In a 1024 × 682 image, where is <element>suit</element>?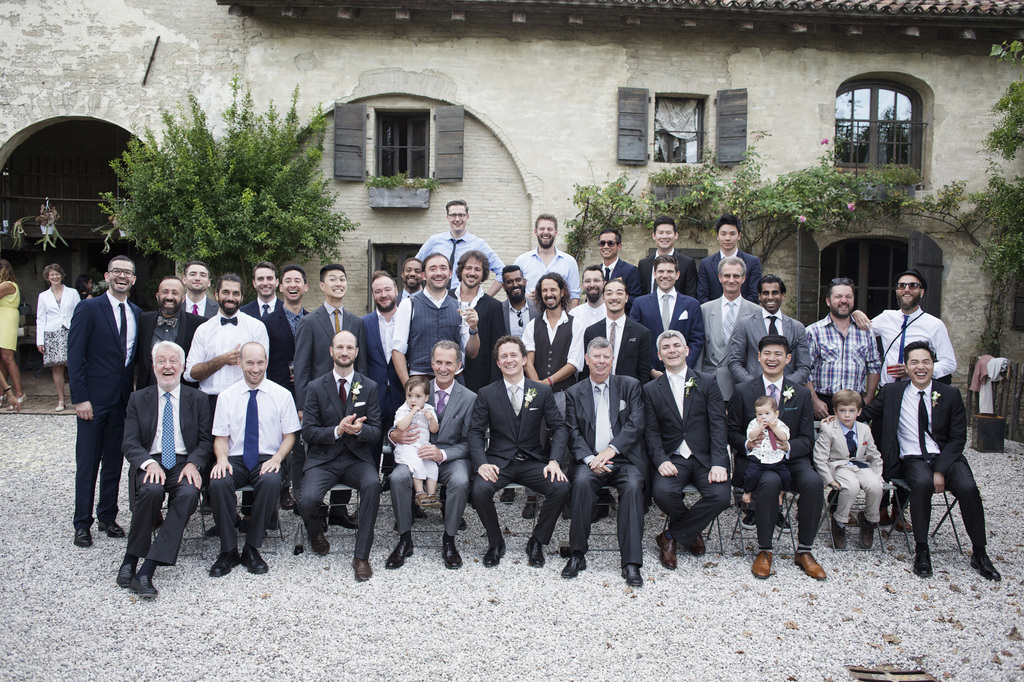
l=698, t=249, r=758, b=301.
